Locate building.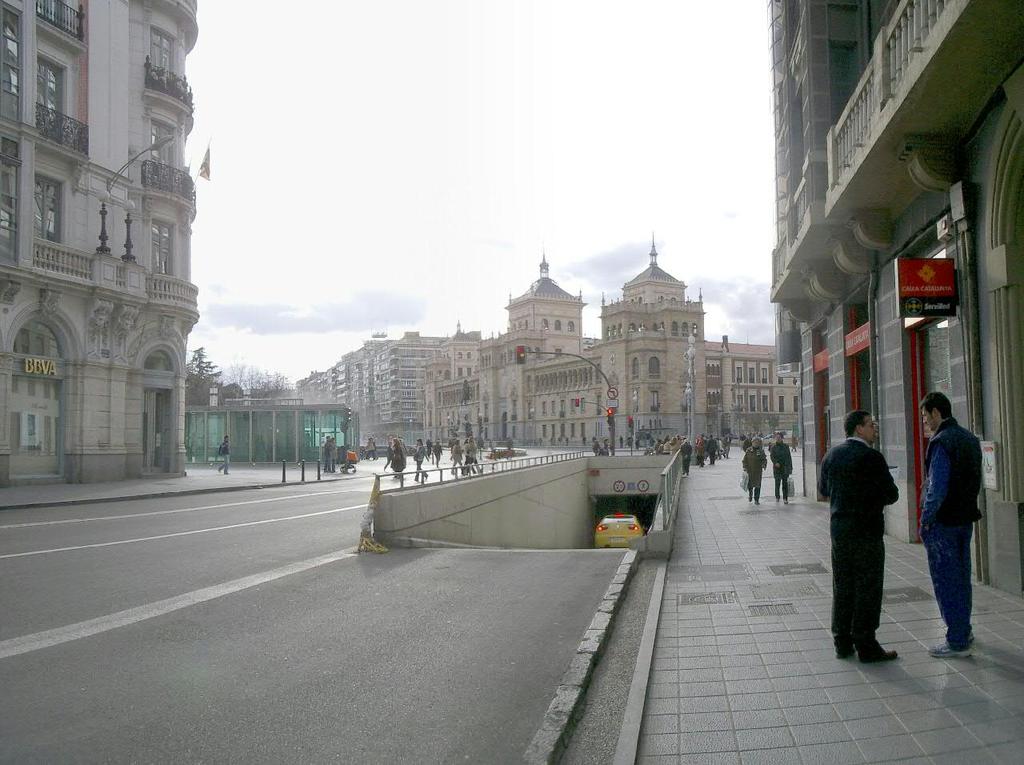
Bounding box: [x1=0, y1=0, x2=198, y2=487].
